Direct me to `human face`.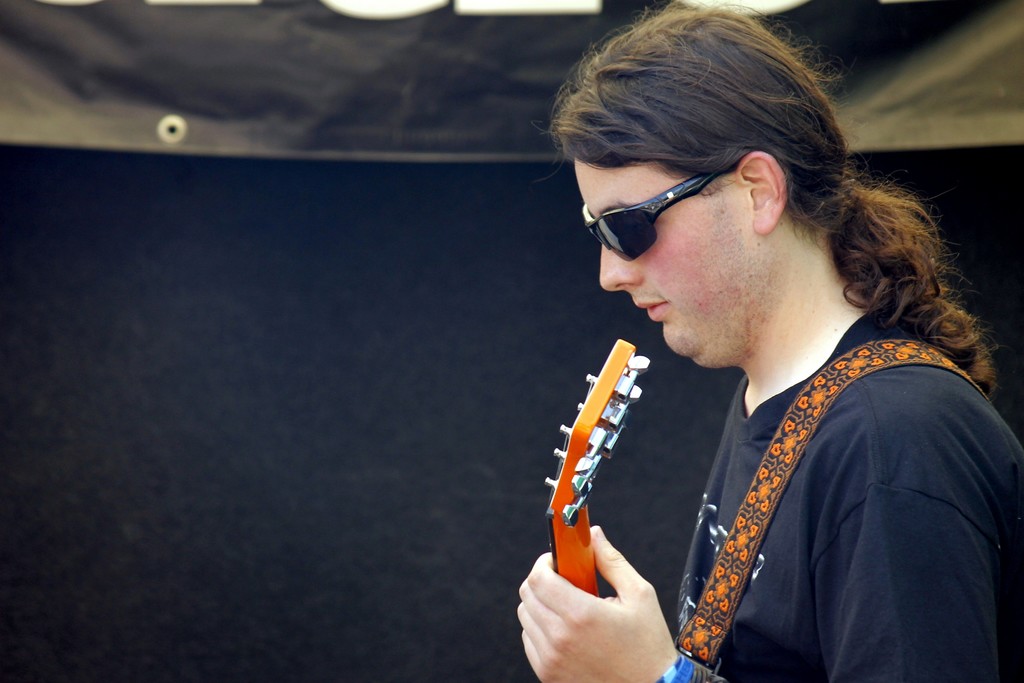
Direction: (570,158,750,365).
